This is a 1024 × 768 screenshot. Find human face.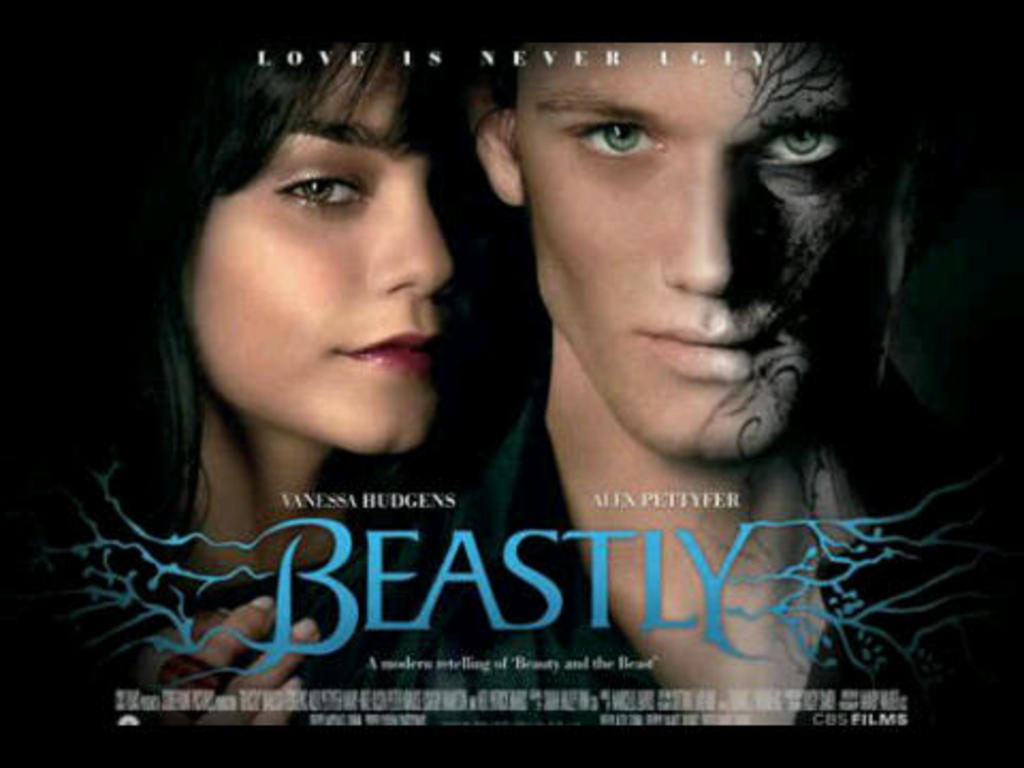
Bounding box: (left=196, top=53, right=461, bottom=454).
